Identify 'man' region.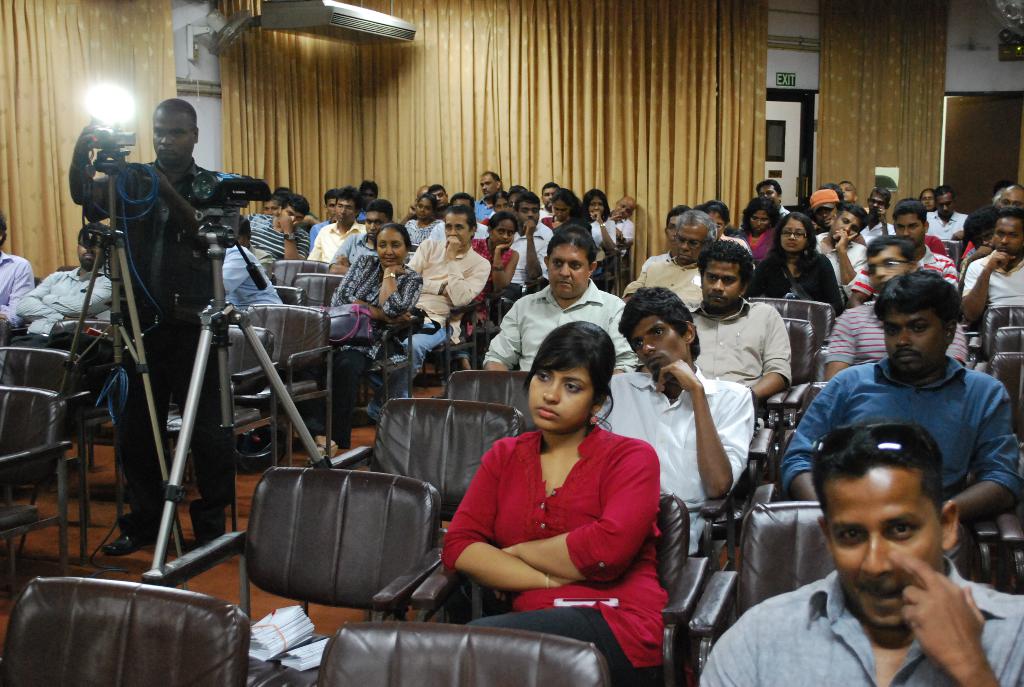
Region: locate(355, 178, 379, 224).
